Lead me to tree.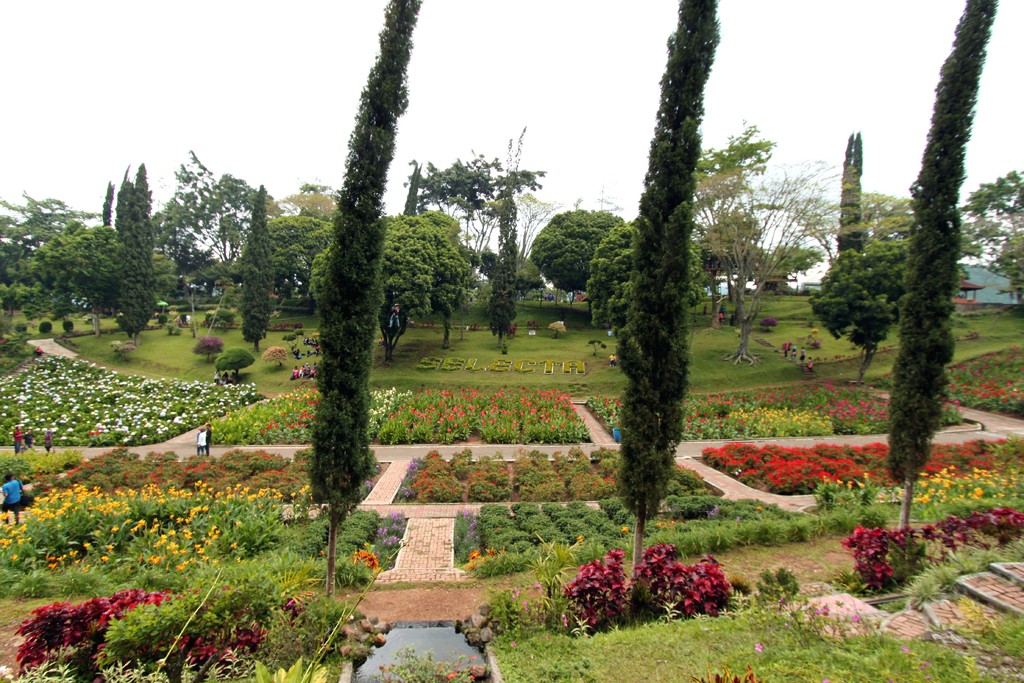
Lead to (left=586, top=0, right=750, bottom=592).
